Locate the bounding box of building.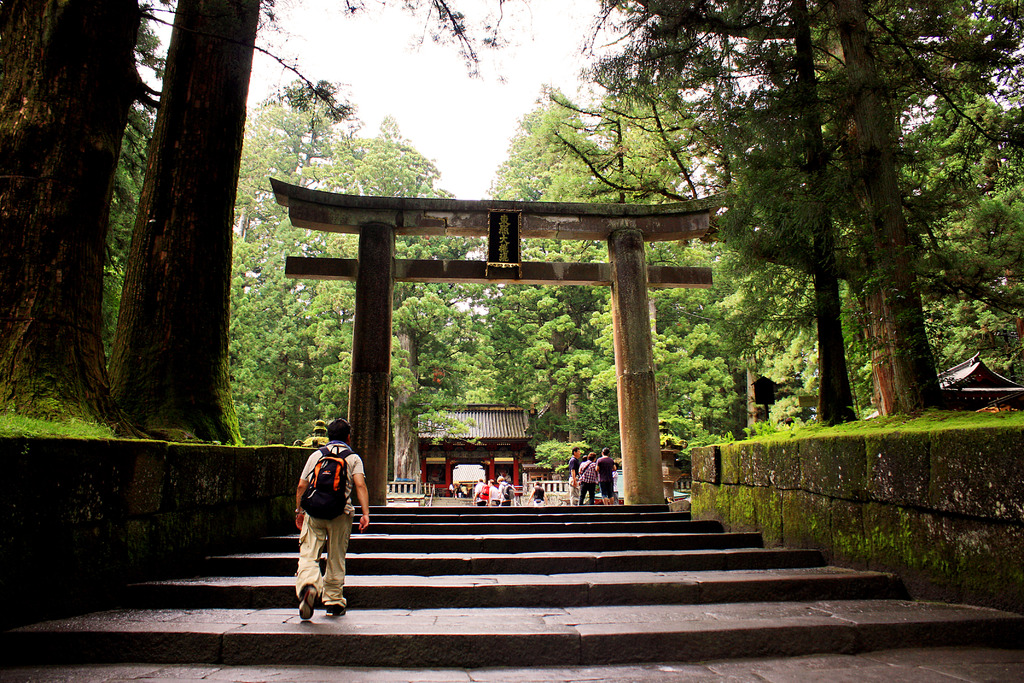
Bounding box: bbox(932, 349, 1023, 407).
